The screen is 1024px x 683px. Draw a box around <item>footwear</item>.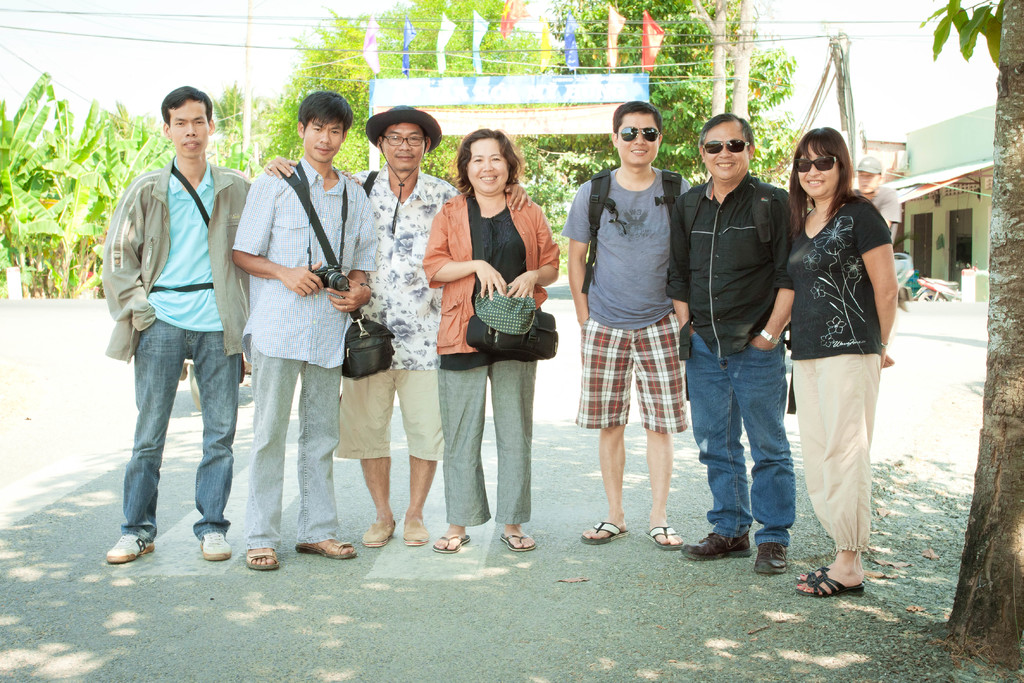
436:531:473:554.
